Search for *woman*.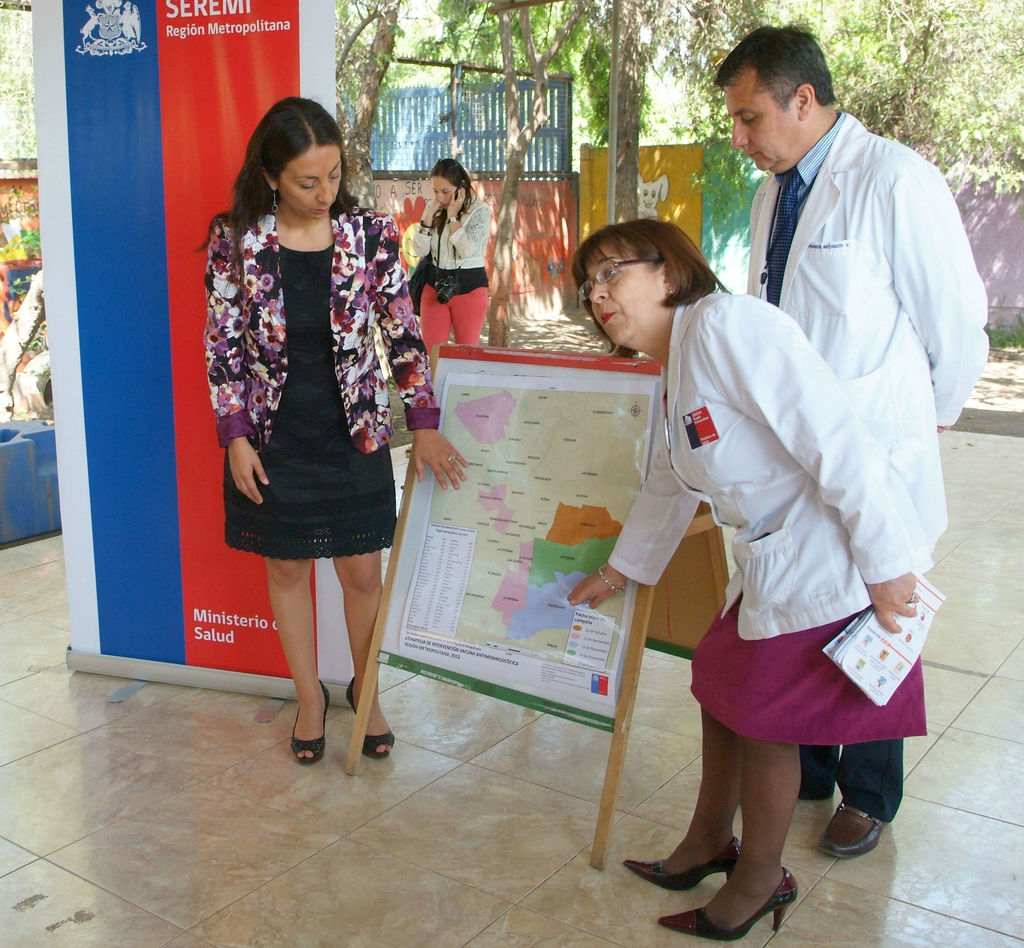
Found at (407,154,507,381).
